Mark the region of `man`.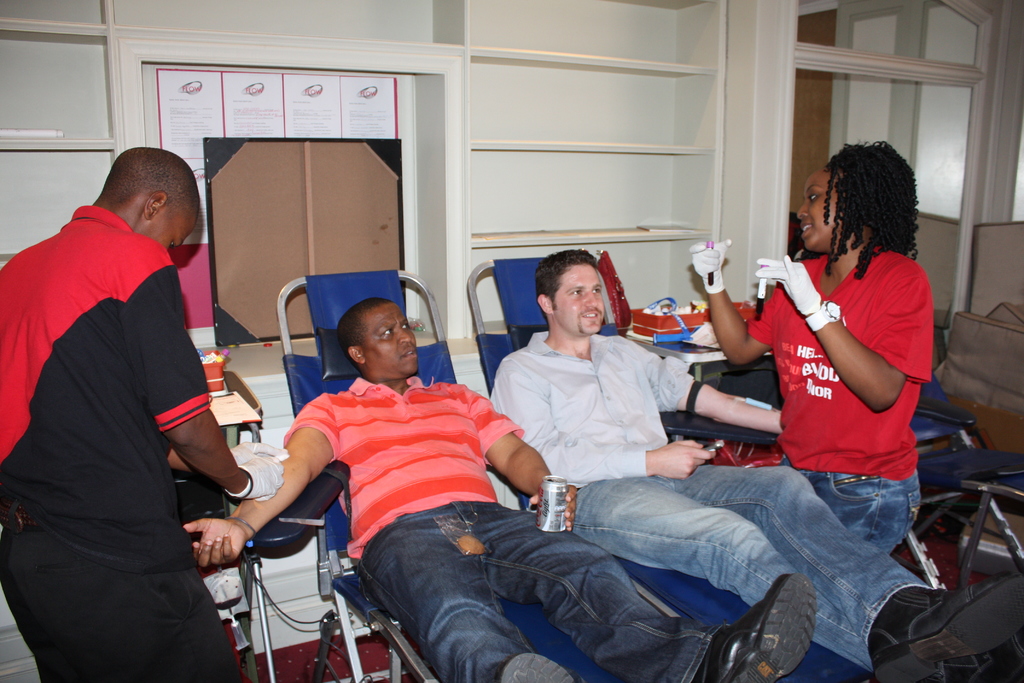
Region: (187, 294, 811, 682).
